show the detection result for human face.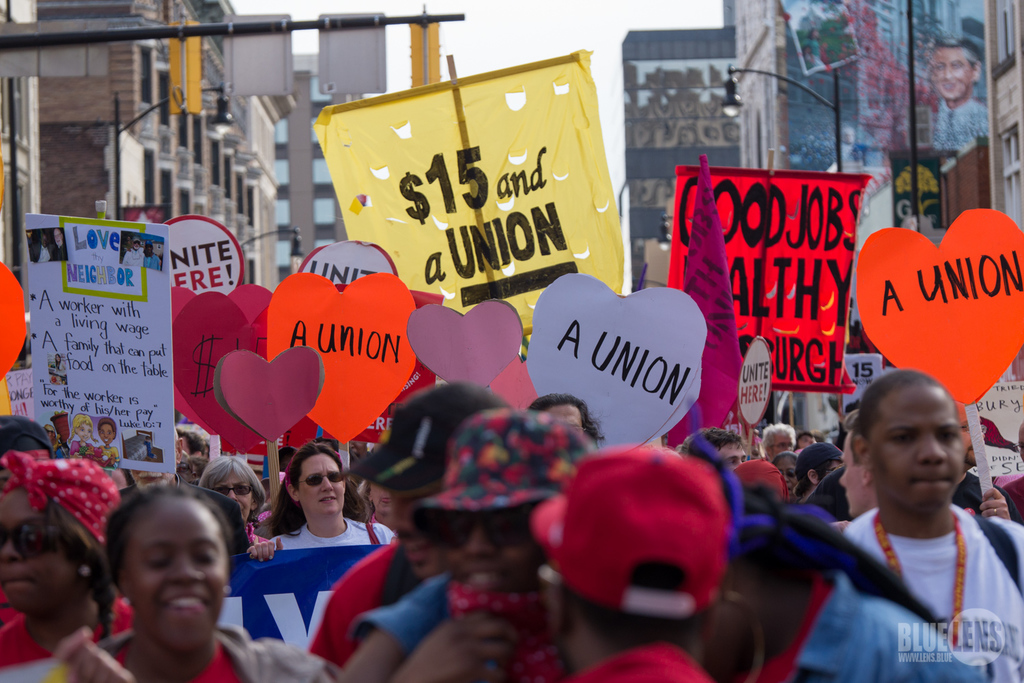
bbox=(872, 389, 963, 512).
